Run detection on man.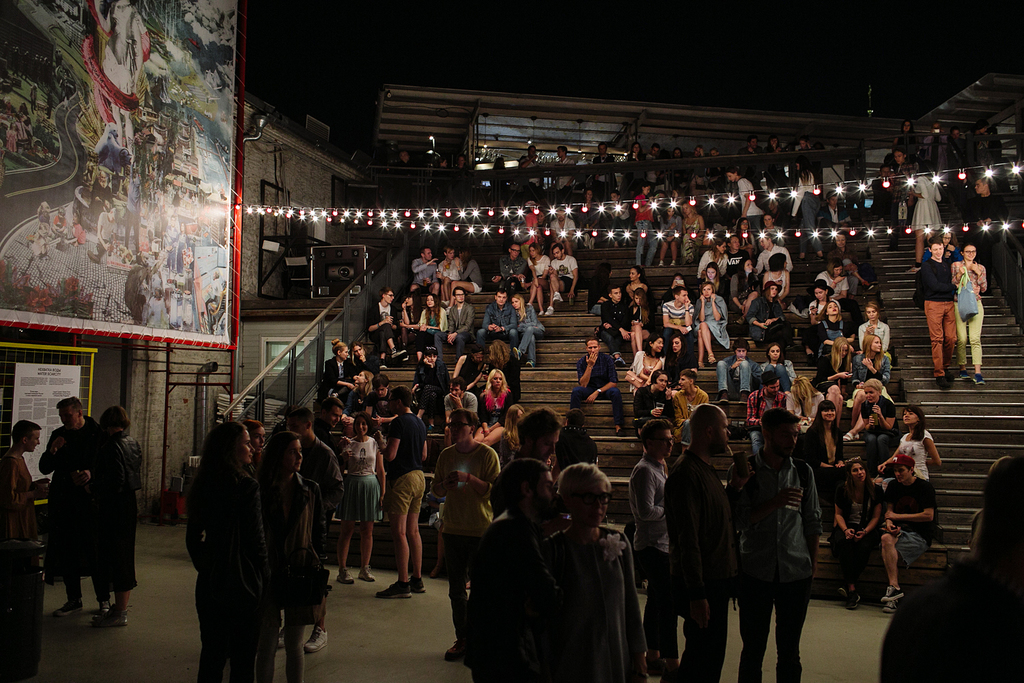
Result: x1=454, y1=153, x2=468, y2=196.
